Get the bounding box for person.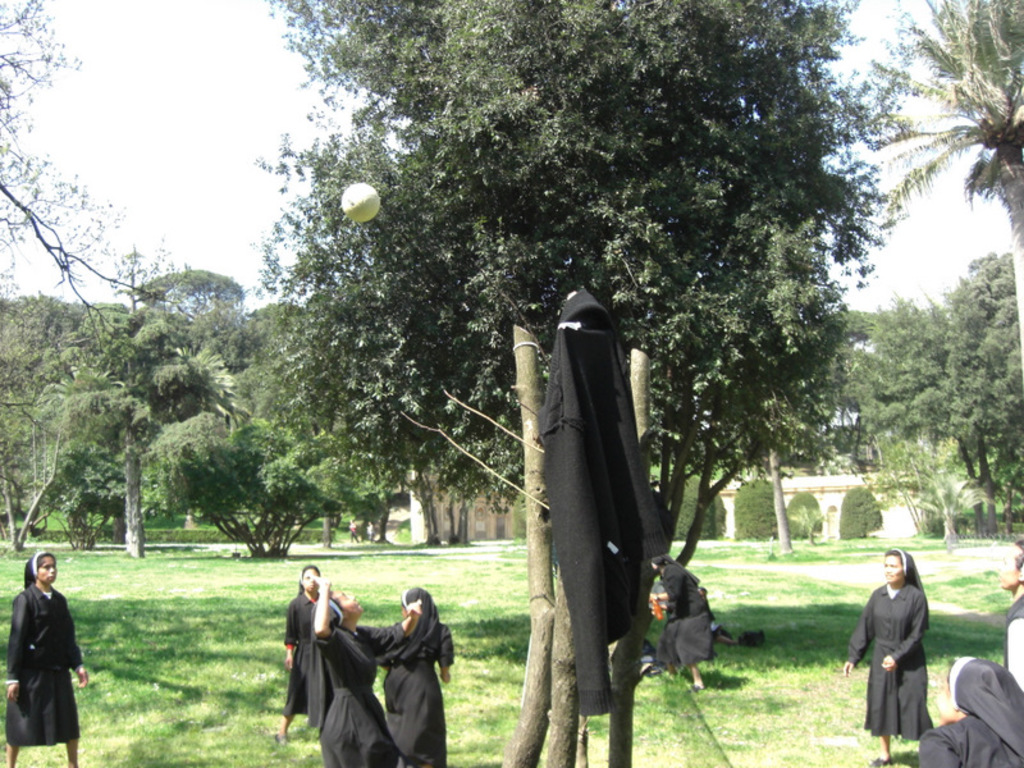
Rect(996, 543, 1023, 695).
